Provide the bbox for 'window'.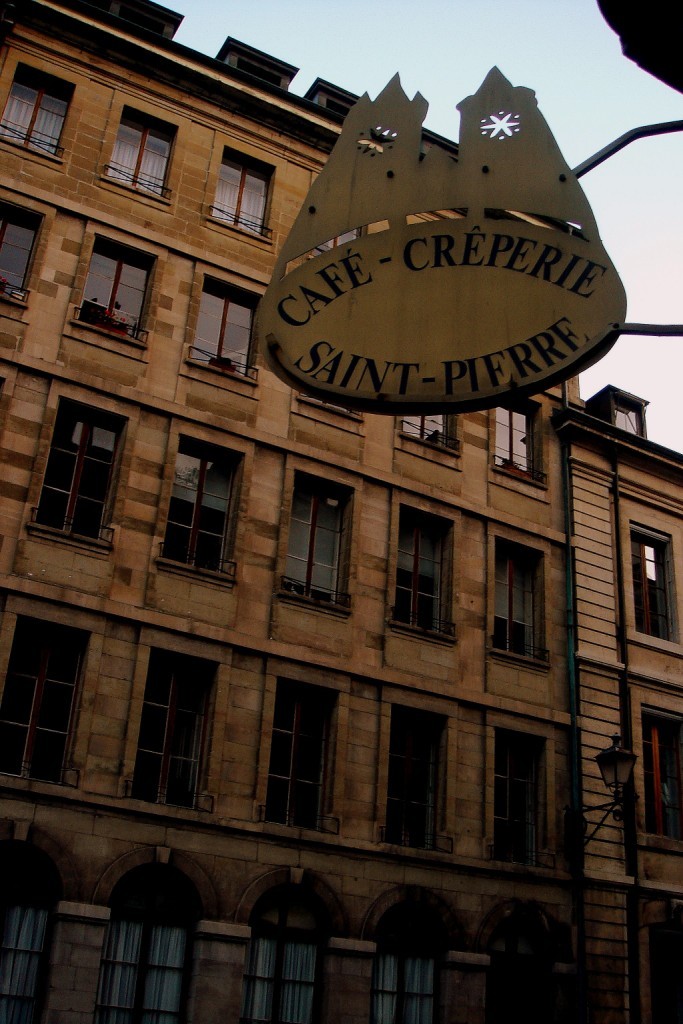
<box>639,711,682,834</box>.
